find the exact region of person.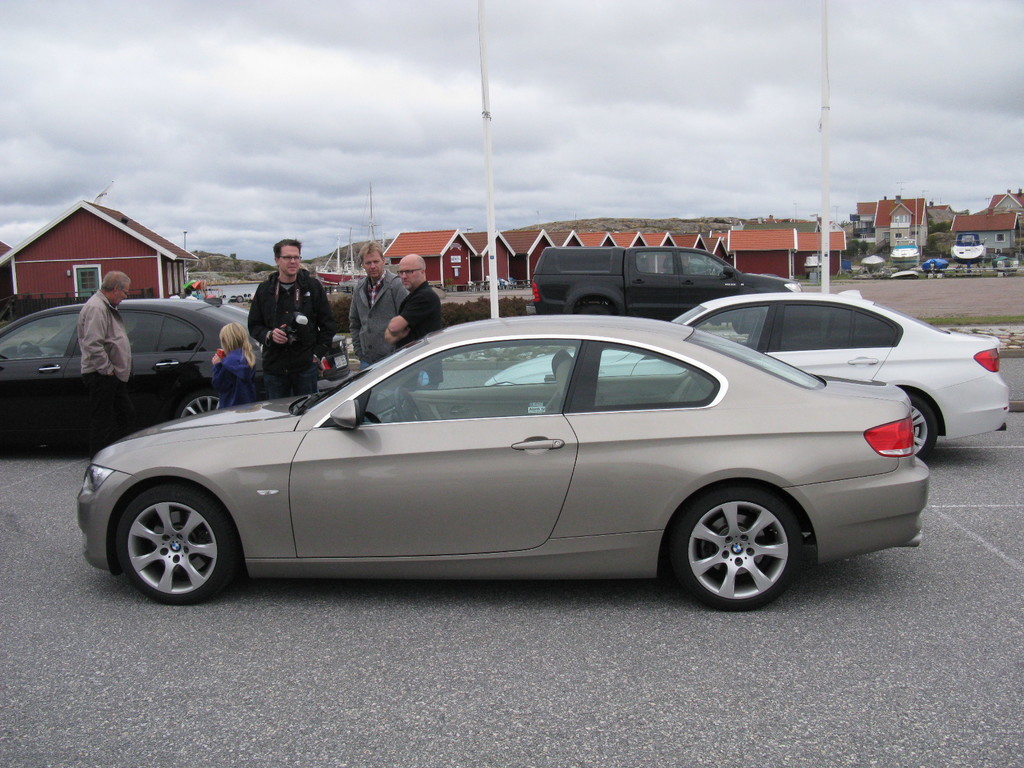
Exact region: x1=75 y1=268 x2=133 y2=456.
